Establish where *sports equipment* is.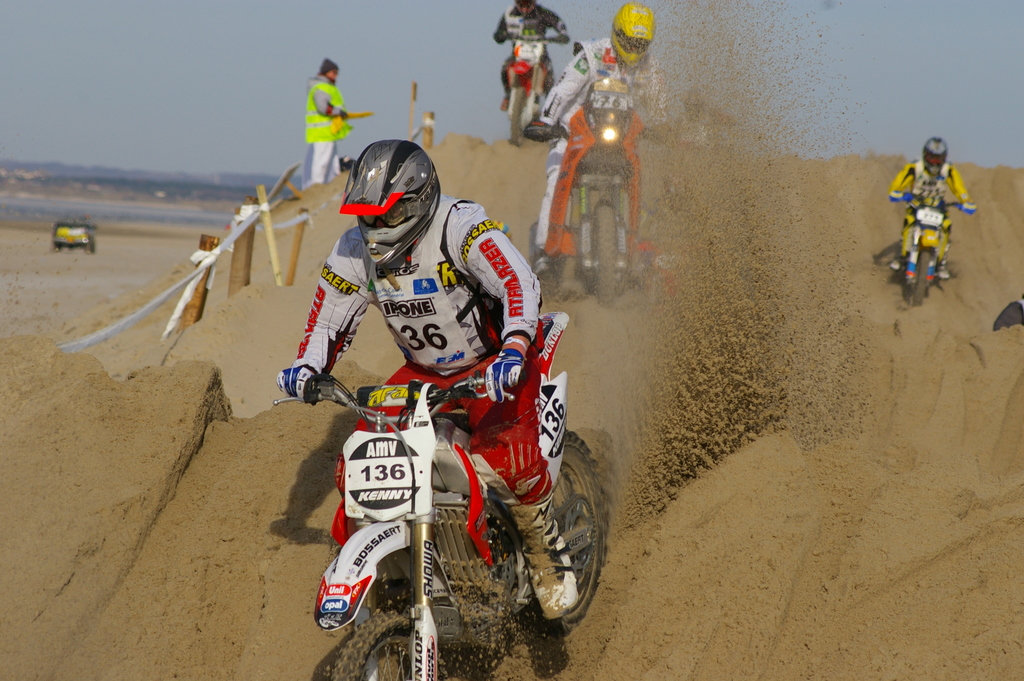
Established at (left=483, top=339, right=526, bottom=407).
